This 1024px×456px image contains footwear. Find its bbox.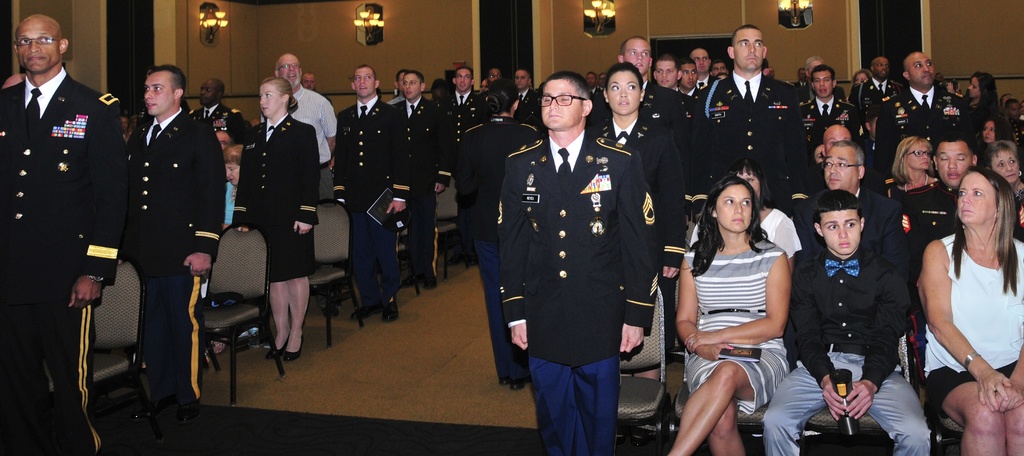
Rect(381, 296, 400, 326).
